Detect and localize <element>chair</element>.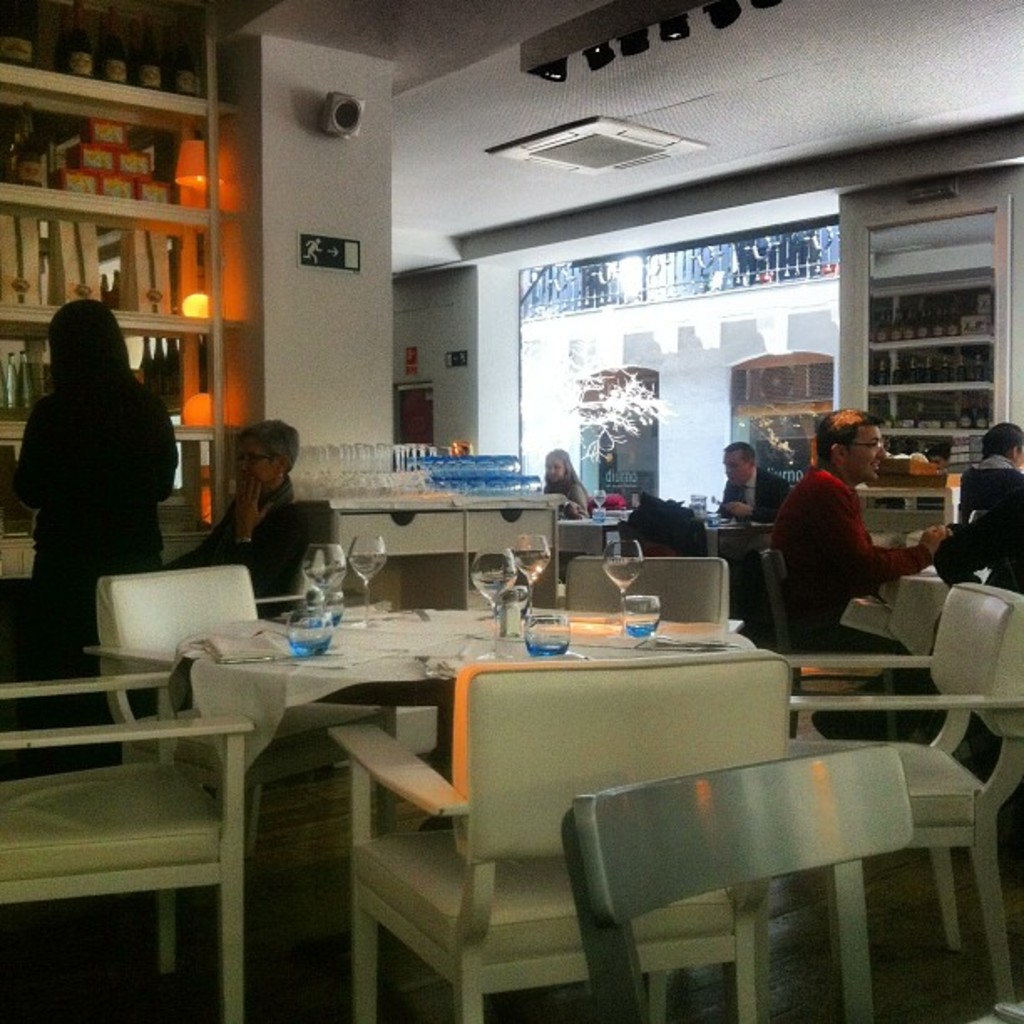
Localized at 308,550,477,775.
